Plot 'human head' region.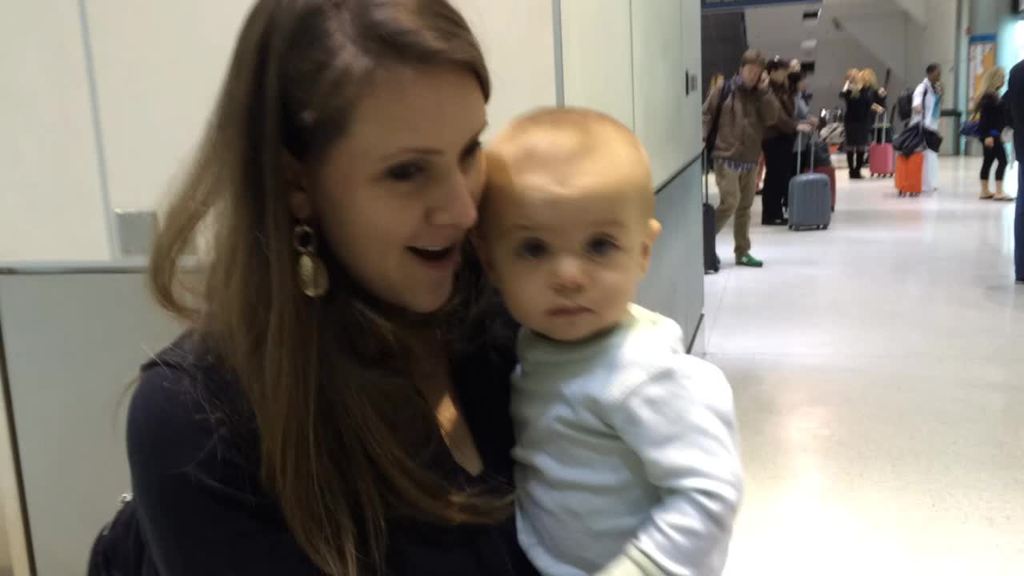
Plotted at [x1=232, y1=0, x2=494, y2=318].
